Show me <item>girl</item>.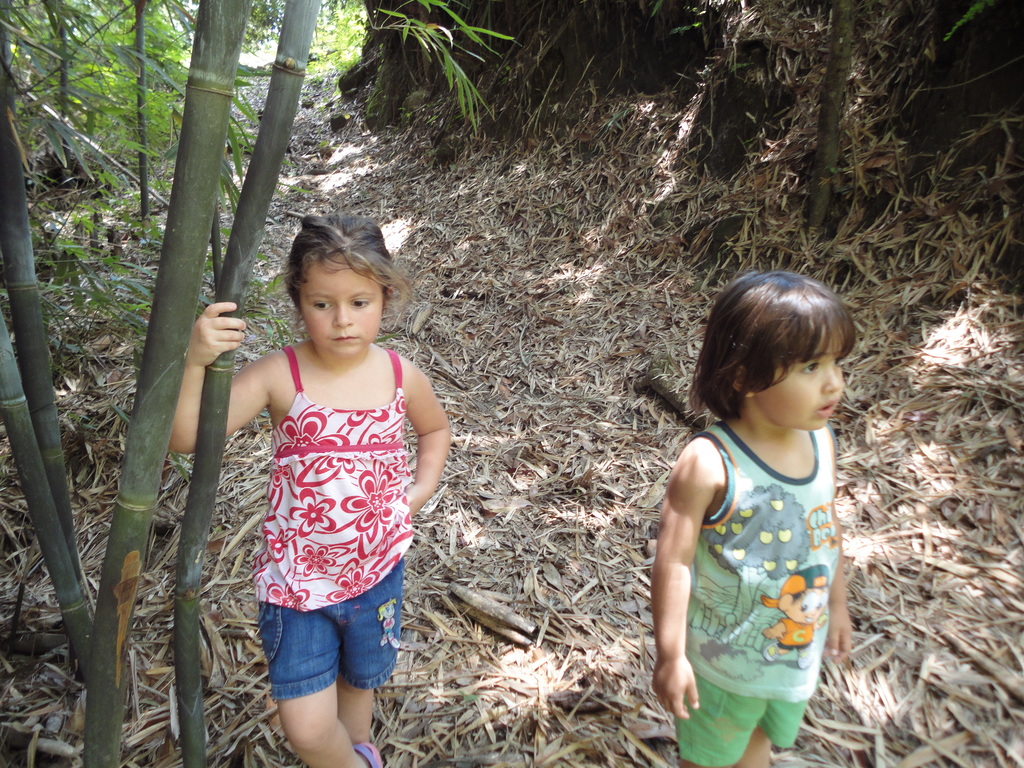
<item>girl</item> is here: l=170, t=213, r=452, b=767.
